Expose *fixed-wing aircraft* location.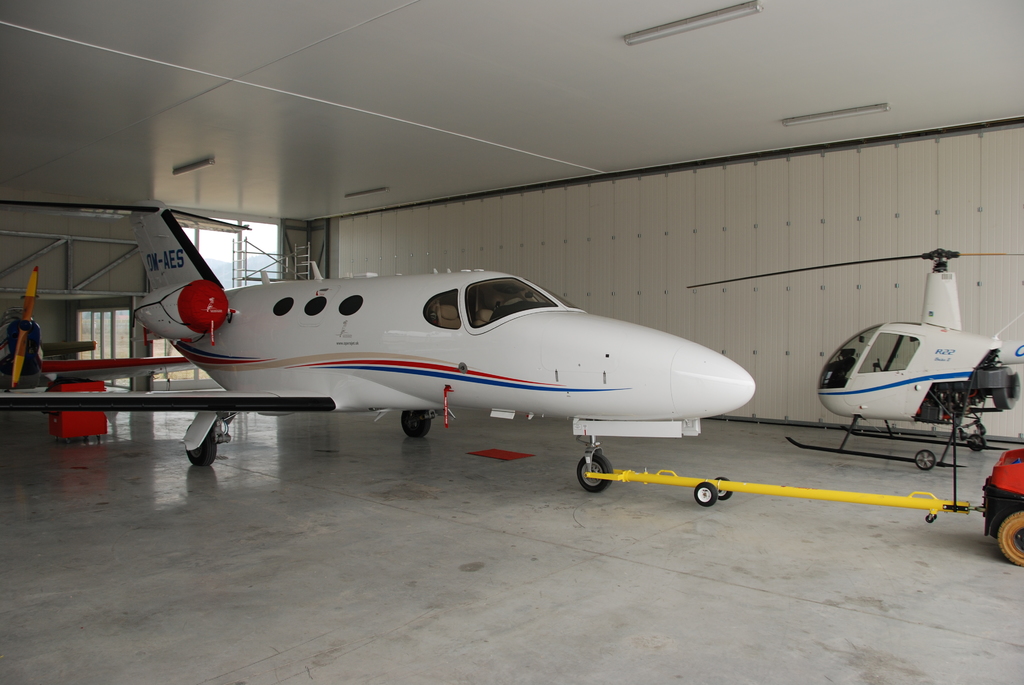
Exposed at {"left": 0, "top": 198, "right": 755, "bottom": 492}.
